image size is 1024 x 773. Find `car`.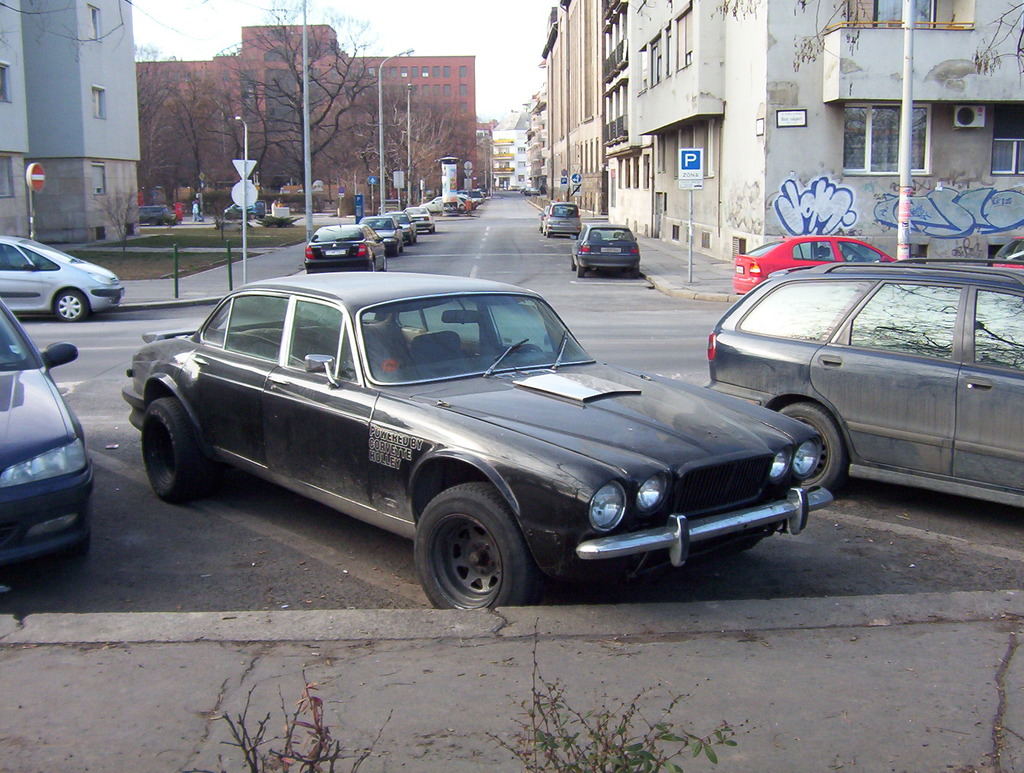
box(1, 238, 124, 320).
